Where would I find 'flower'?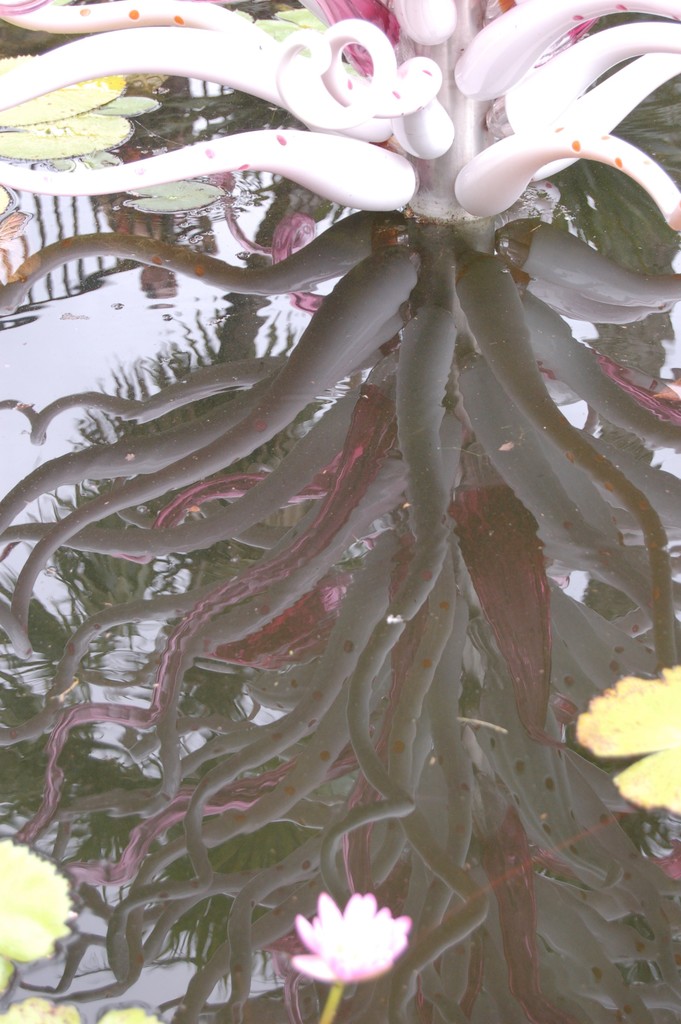
At 101/1009/162/1023.
